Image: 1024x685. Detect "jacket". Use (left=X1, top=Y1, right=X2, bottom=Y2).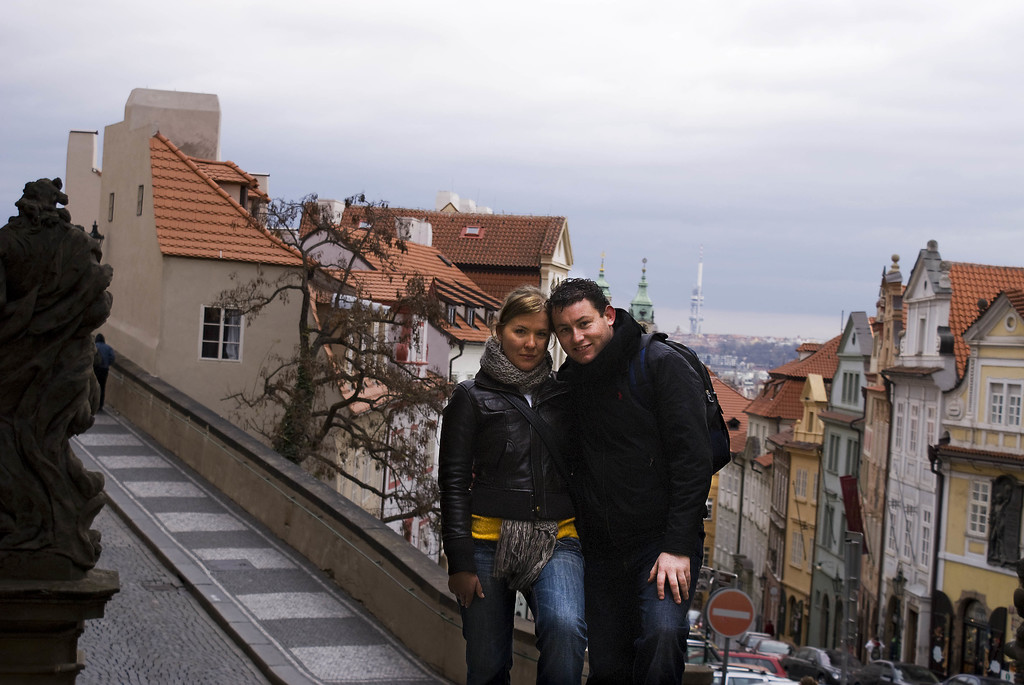
(left=561, top=306, right=733, bottom=569).
